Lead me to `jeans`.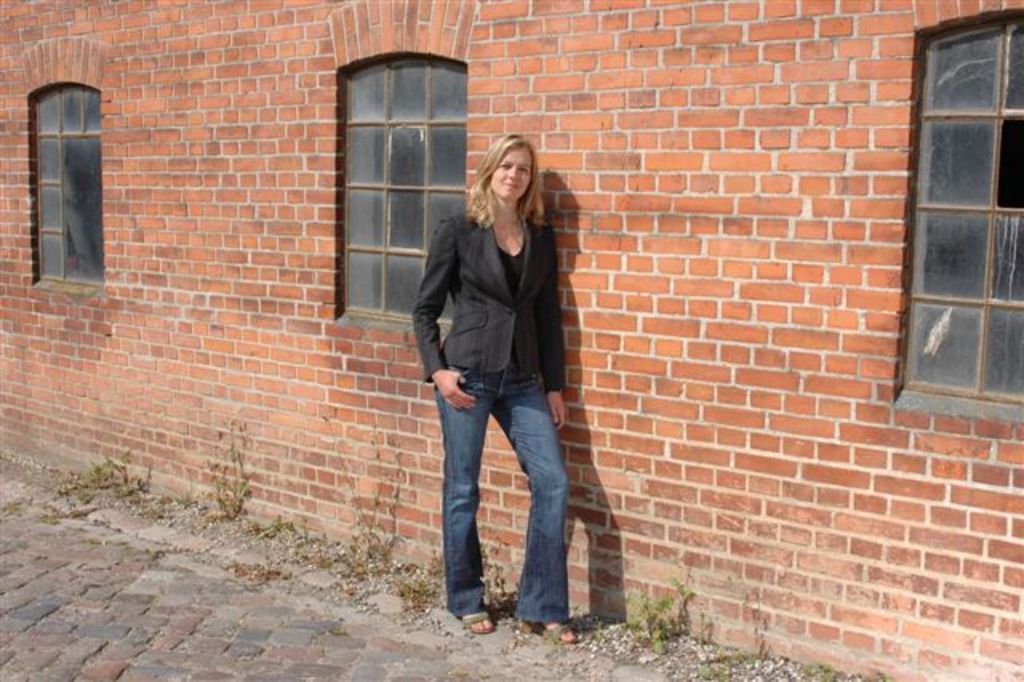
Lead to [429,384,578,612].
